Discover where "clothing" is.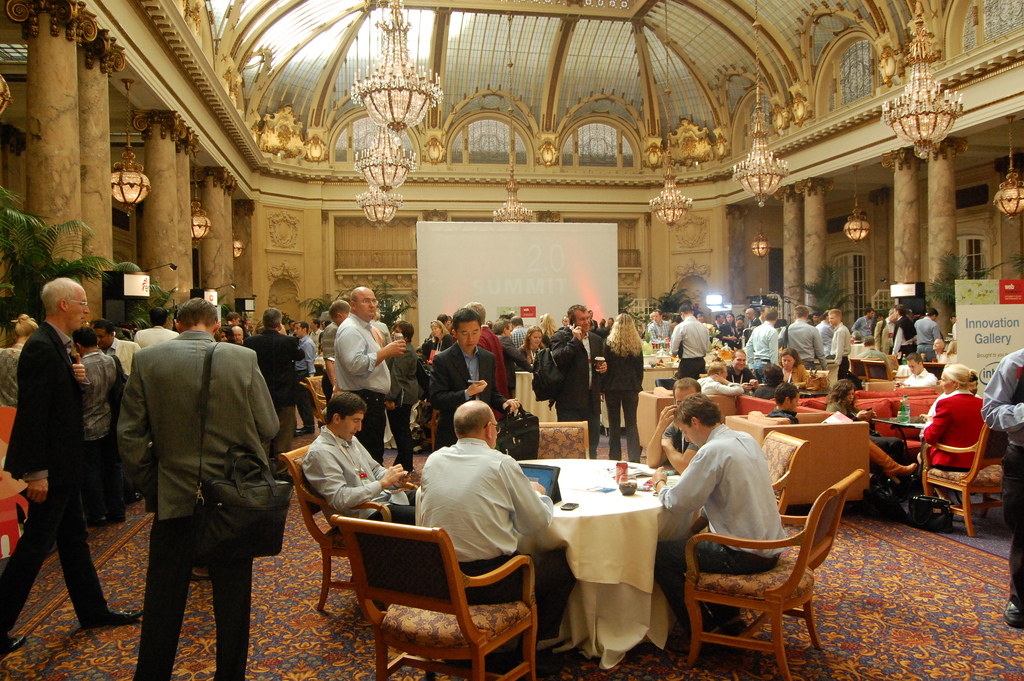
Discovered at locate(108, 335, 138, 384).
